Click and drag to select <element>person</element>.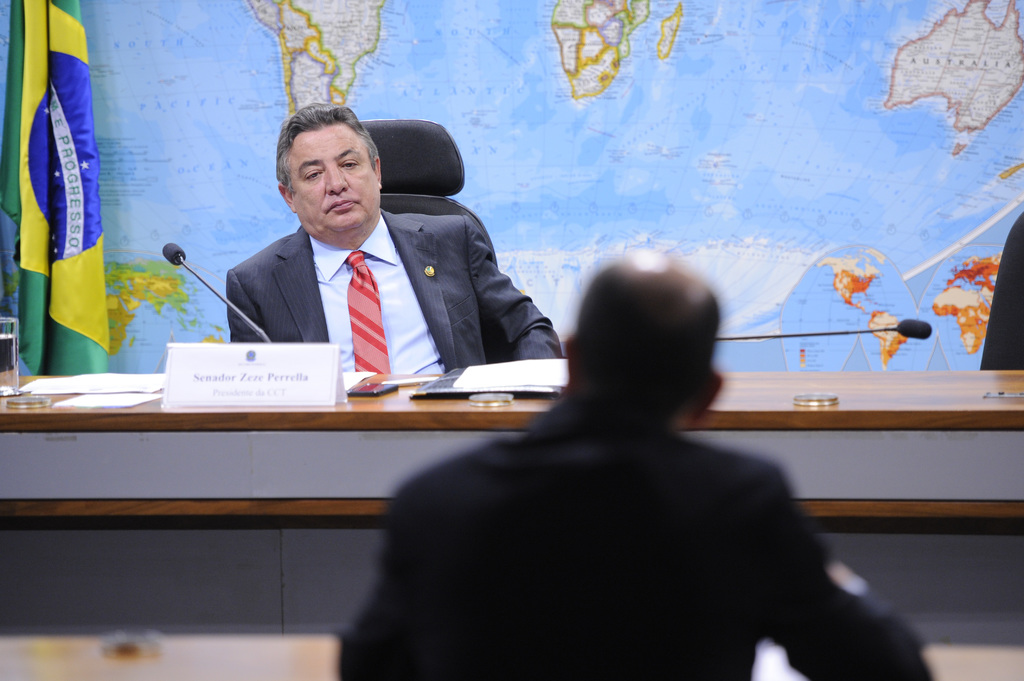
Selection: (333, 249, 936, 680).
